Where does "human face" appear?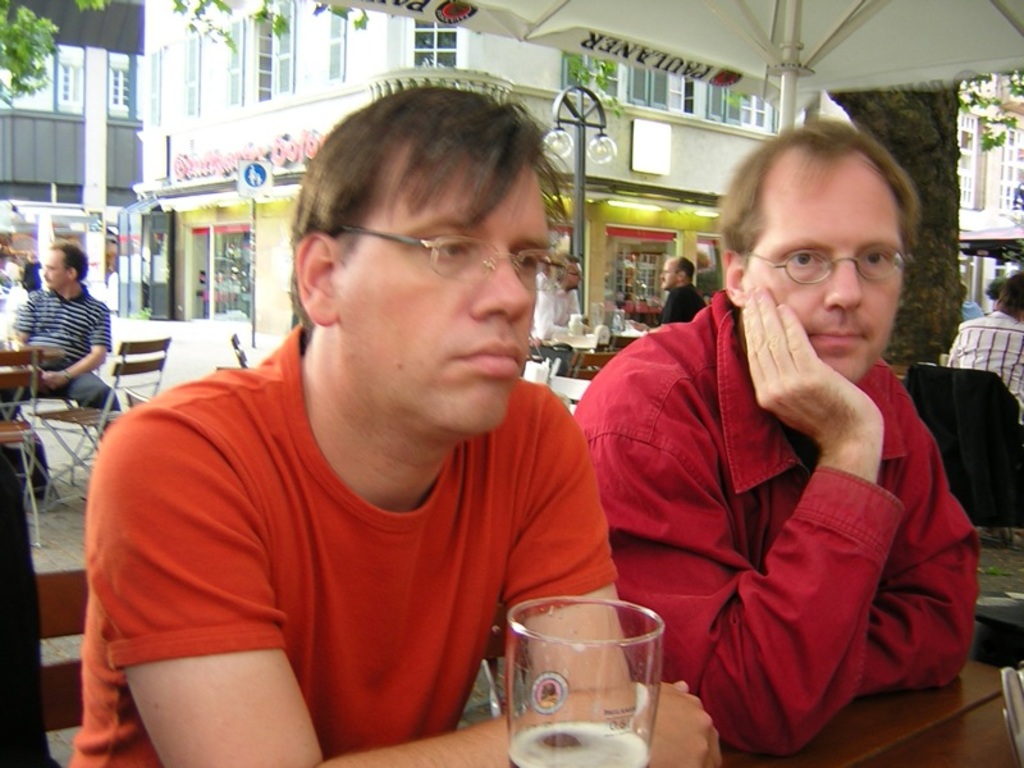
Appears at 660,257,678,291.
